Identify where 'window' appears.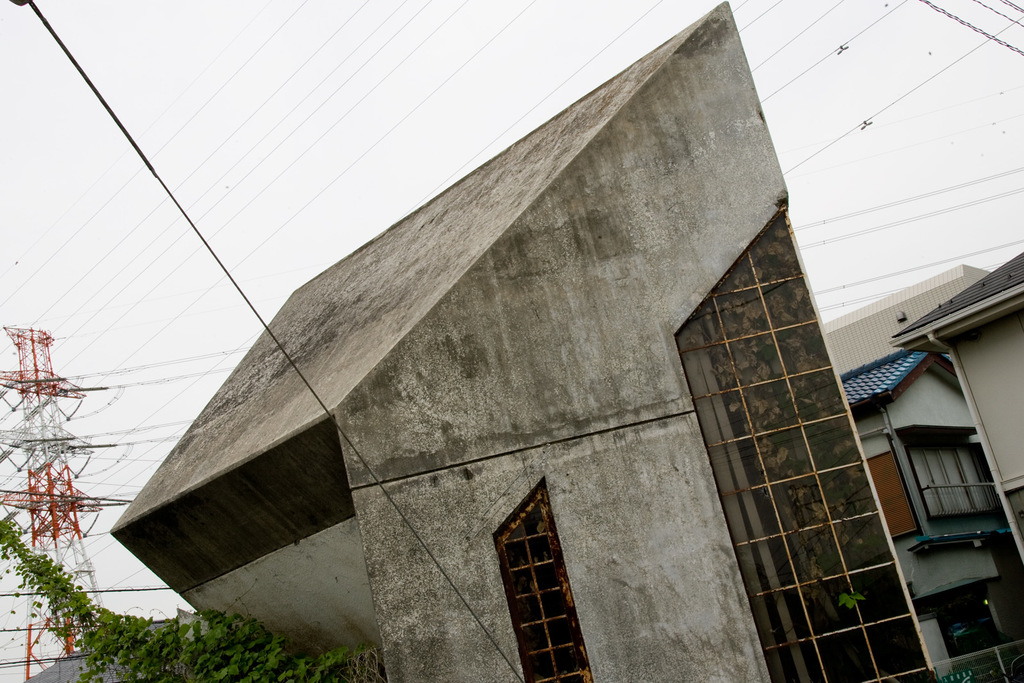
Appears at bbox=(488, 481, 595, 657).
